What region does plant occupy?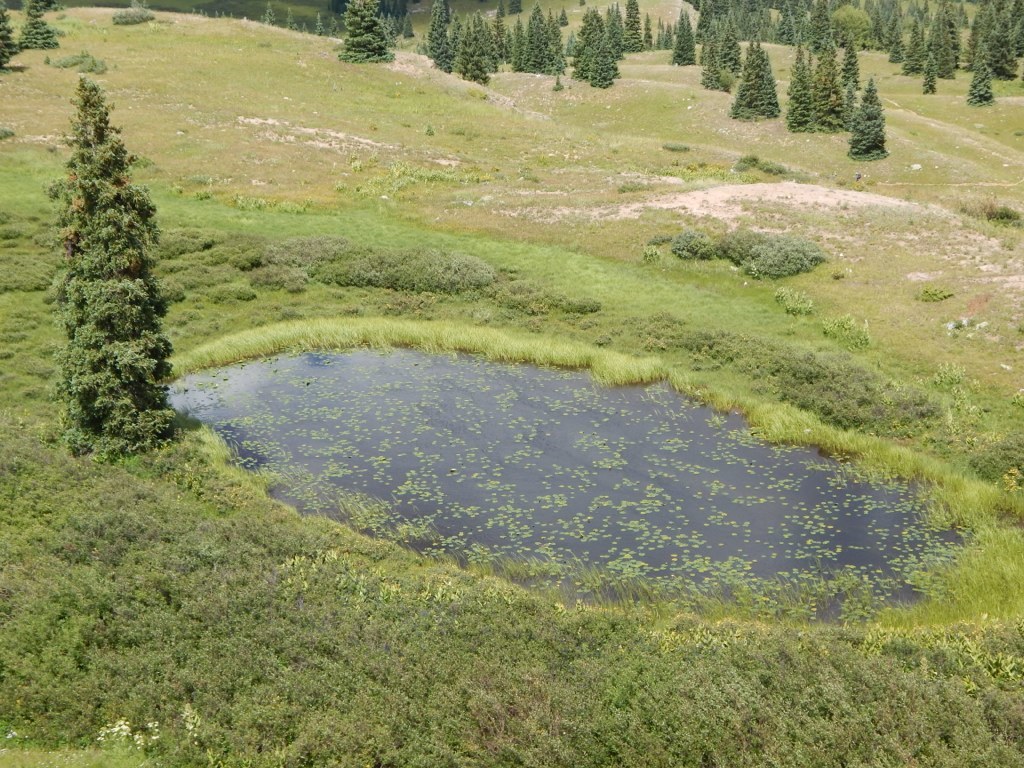
region(47, 54, 109, 77).
